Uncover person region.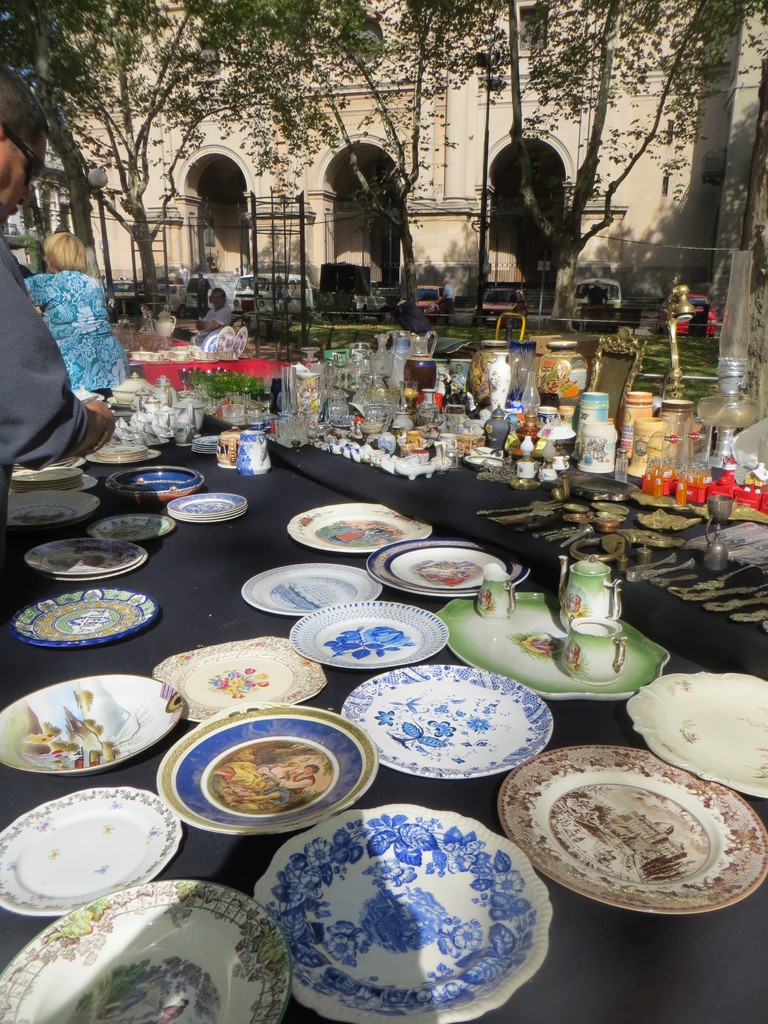
Uncovered: locate(441, 277, 457, 316).
